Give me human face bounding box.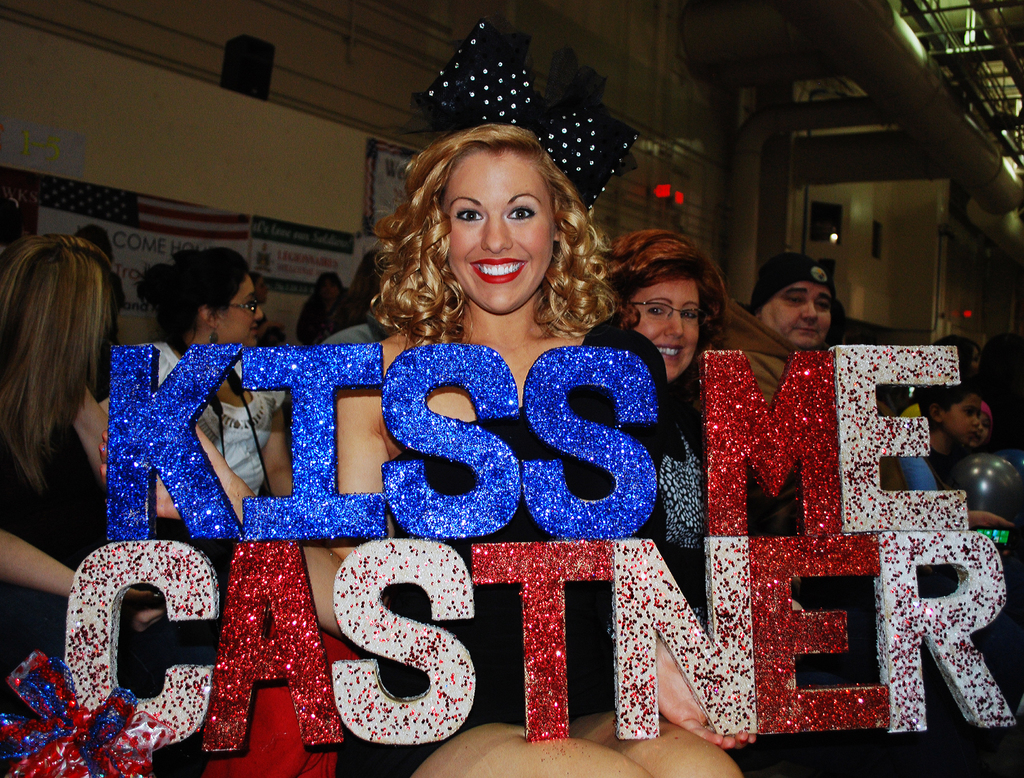
319,279,340,305.
